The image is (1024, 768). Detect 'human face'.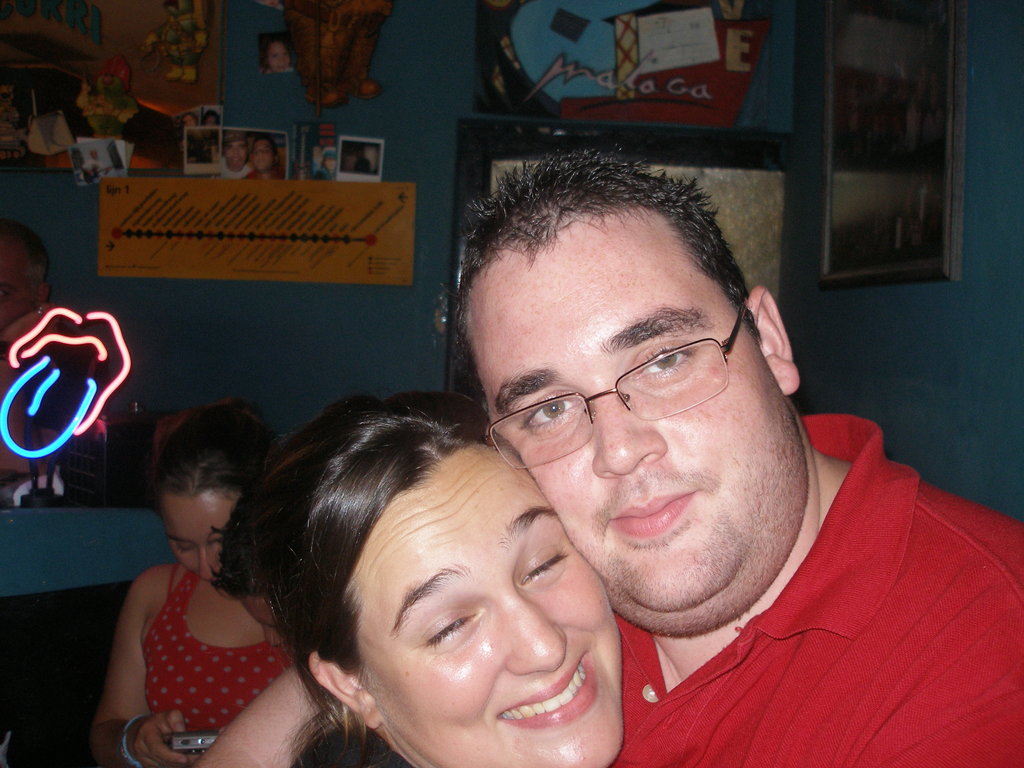
Detection: [x1=166, y1=487, x2=248, y2=589].
